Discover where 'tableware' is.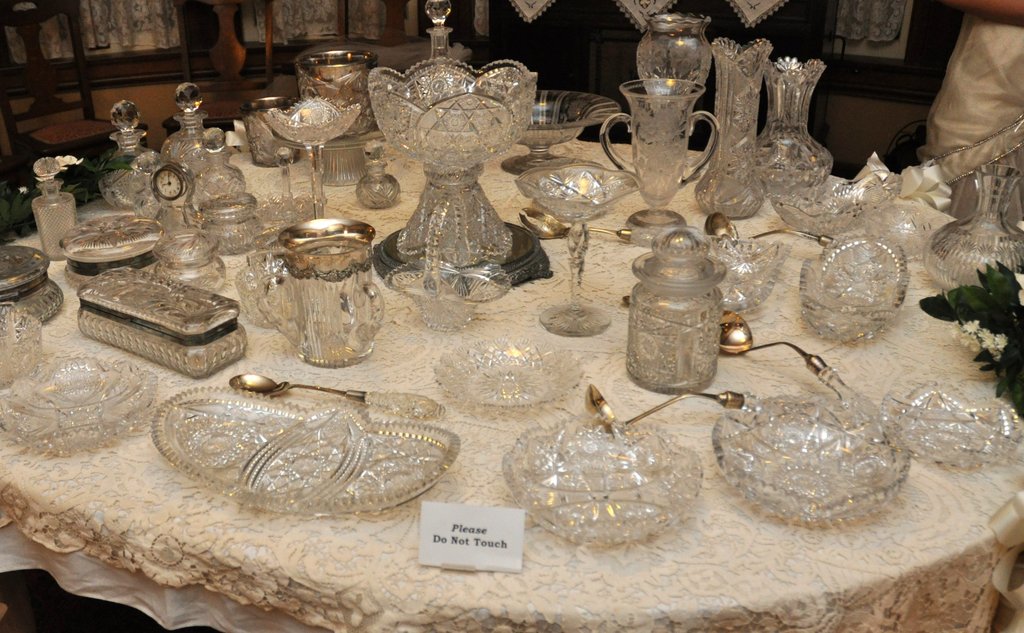
Discovered at {"x1": 294, "y1": 49, "x2": 380, "y2": 138}.
